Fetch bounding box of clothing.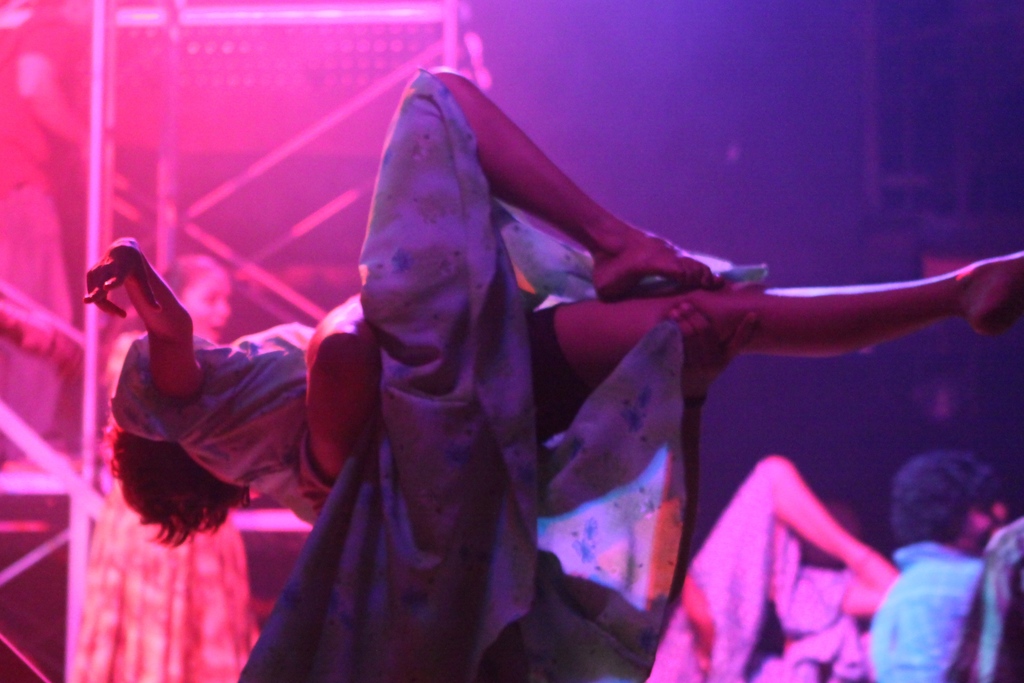
Bbox: bbox=(647, 463, 862, 682).
